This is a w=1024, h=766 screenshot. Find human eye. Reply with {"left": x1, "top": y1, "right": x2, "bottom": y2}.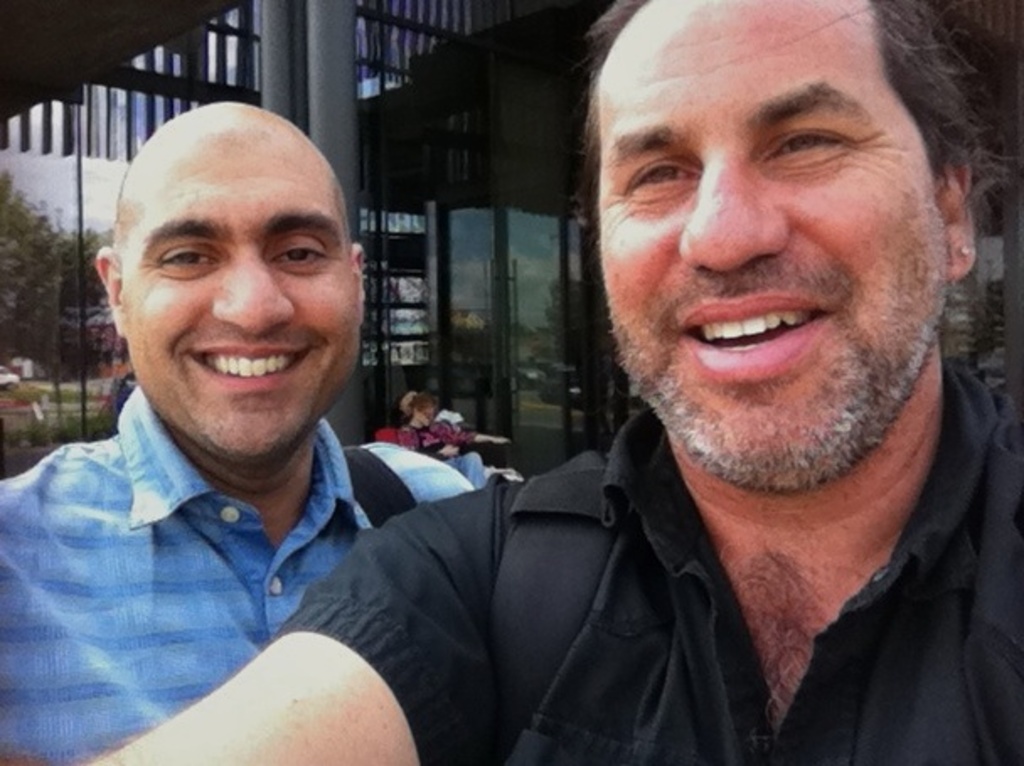
{"left": 775, "top": 98, "right": 896, "bottom": 165}.
